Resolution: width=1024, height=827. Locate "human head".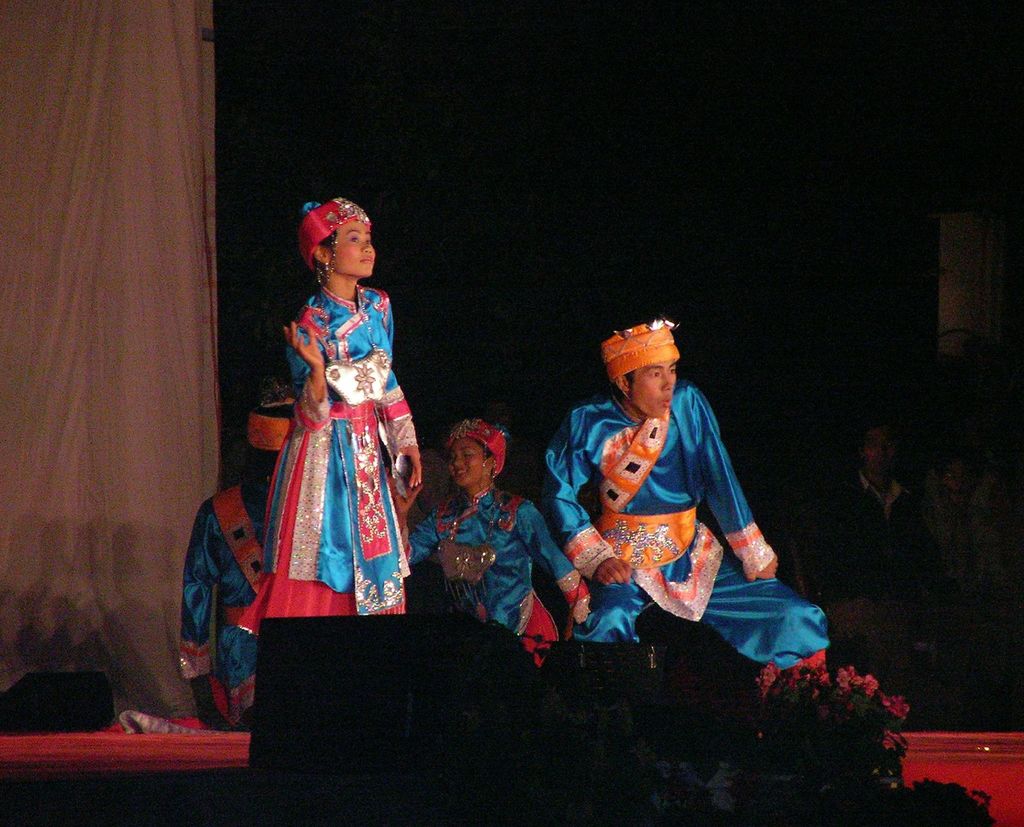
(604, 317, 679, 419).
